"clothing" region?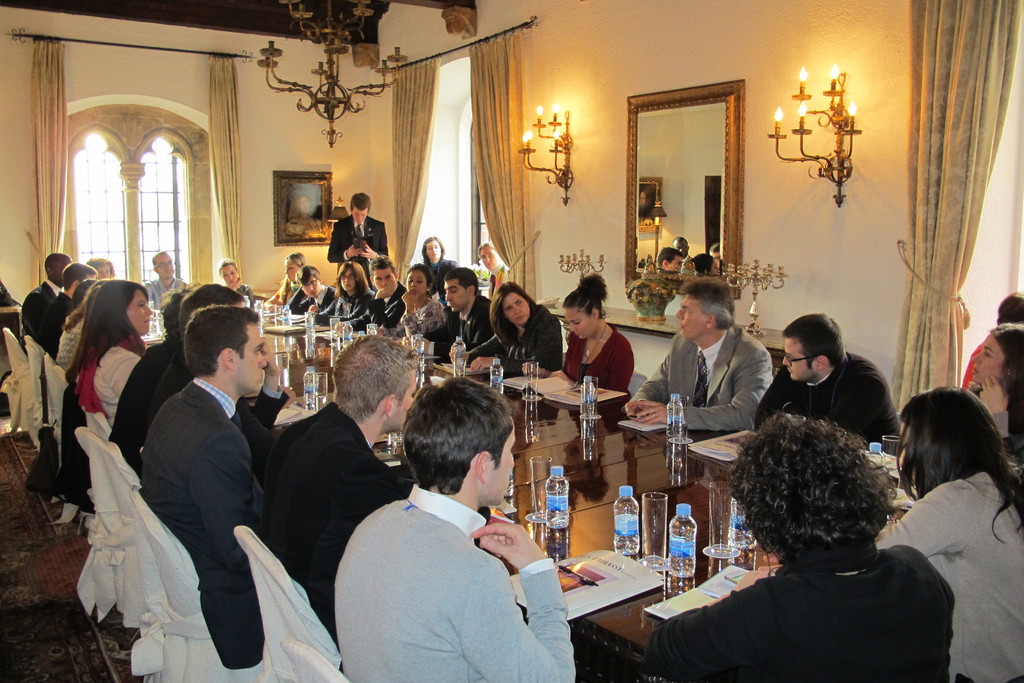
[109, 338, 176, 466]
